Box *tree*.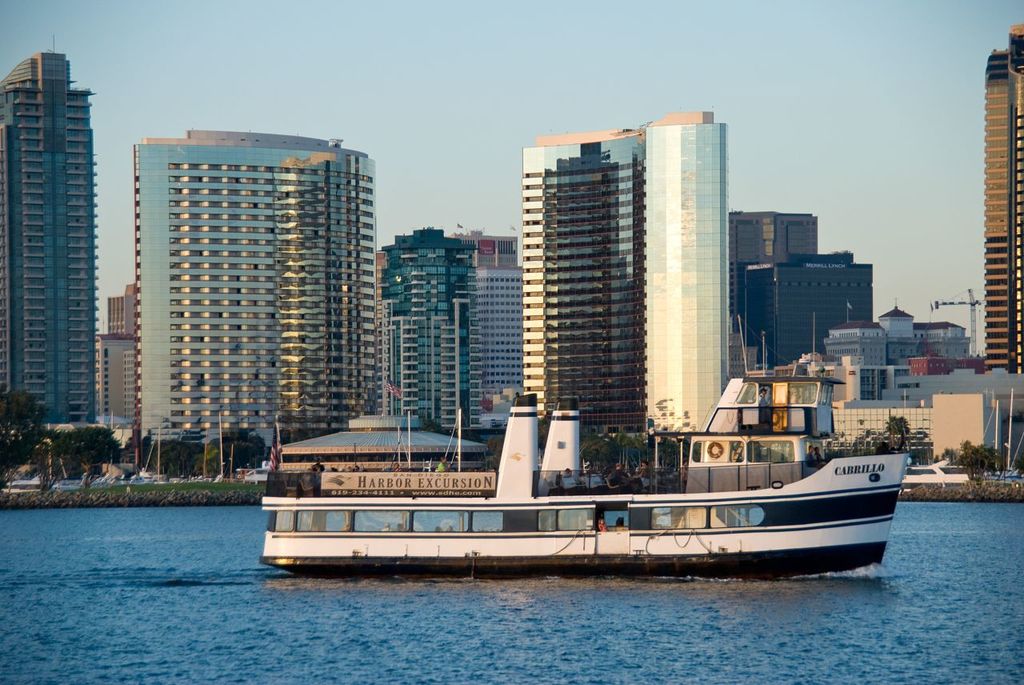
crop(884, 408, 910, 451).
